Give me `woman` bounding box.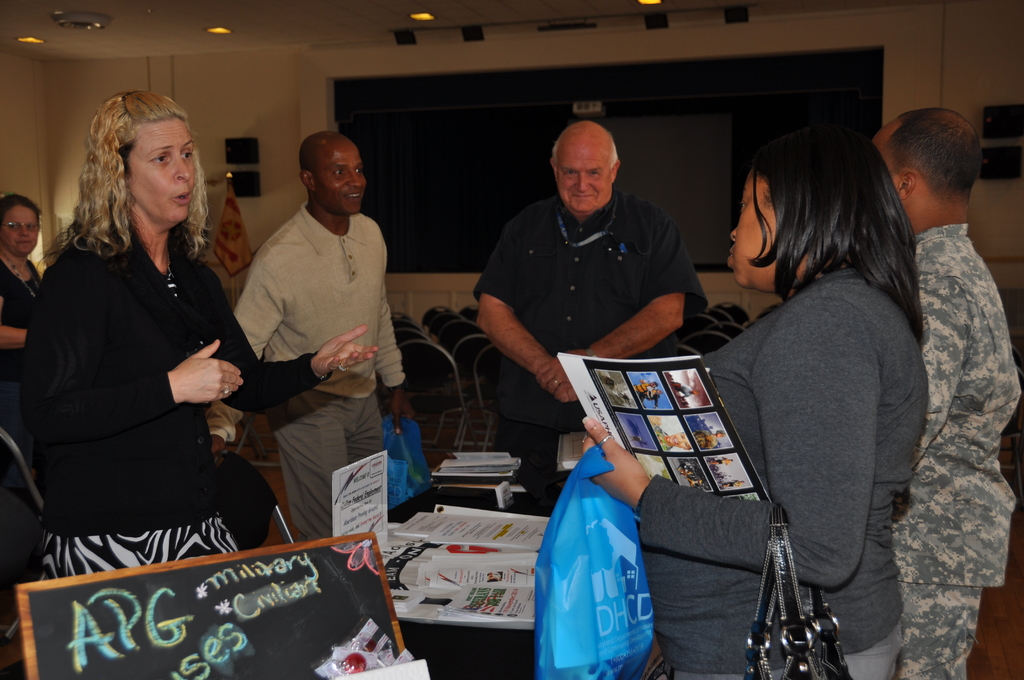
detection(582, 127, 927, 679).
